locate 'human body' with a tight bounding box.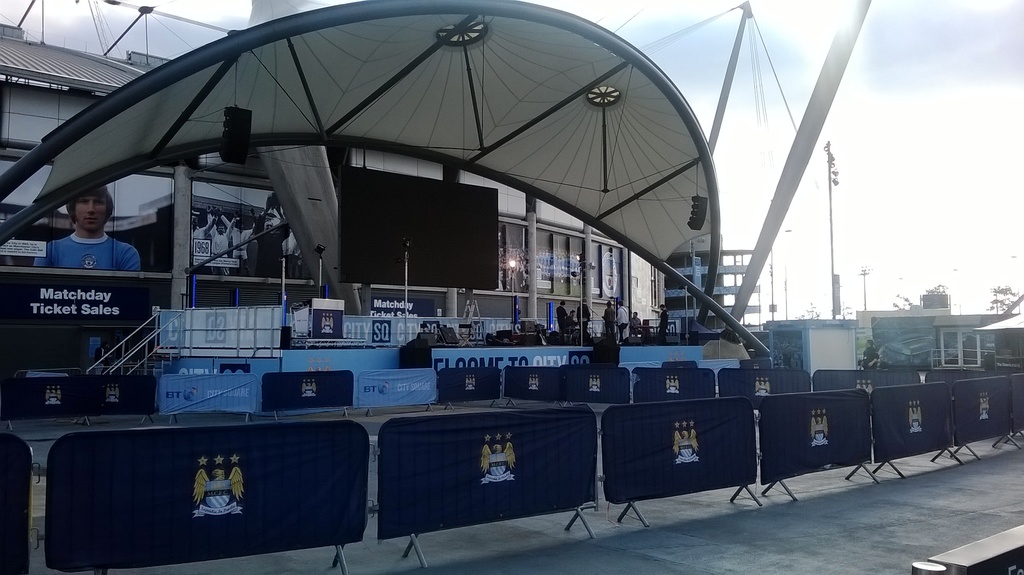
(x1=601, y1=298, x2=614, y2=335).
